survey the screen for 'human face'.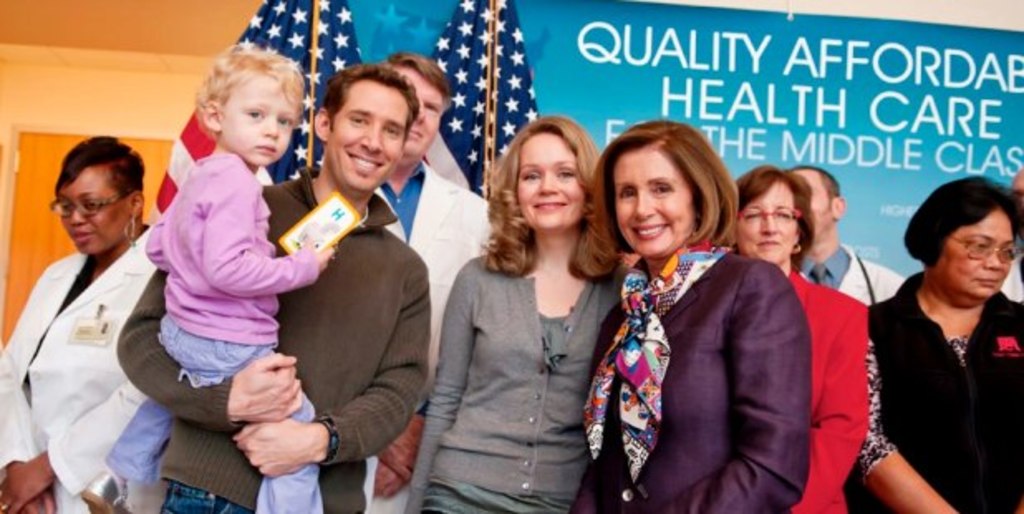
Survey found: l=736, t=181, r=794, b=257.
